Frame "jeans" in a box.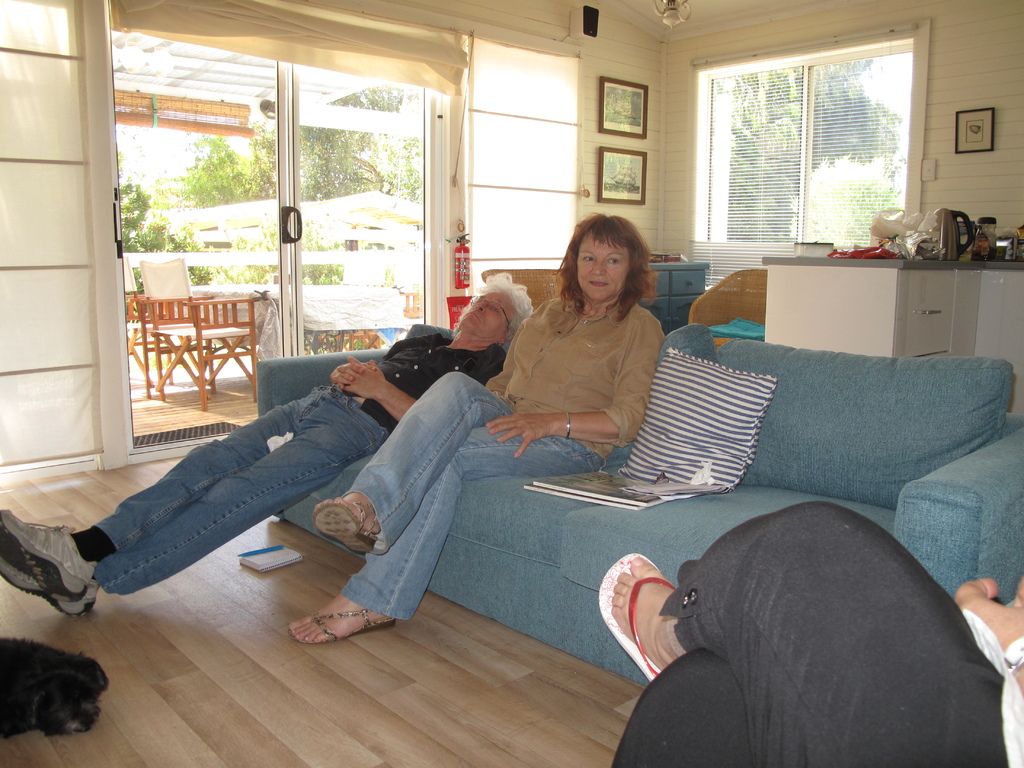
342/367/604/621.
